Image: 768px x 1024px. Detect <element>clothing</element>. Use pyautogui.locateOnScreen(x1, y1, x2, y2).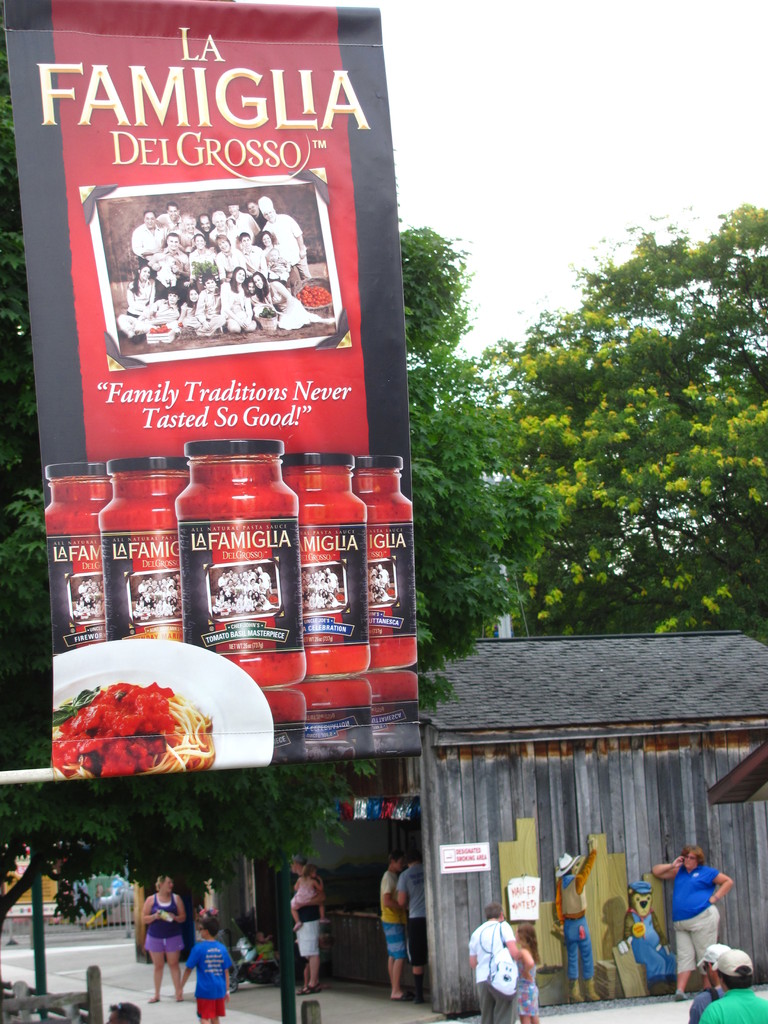
pyautogui.locateOnScreen(663, 867, 726, 958).
